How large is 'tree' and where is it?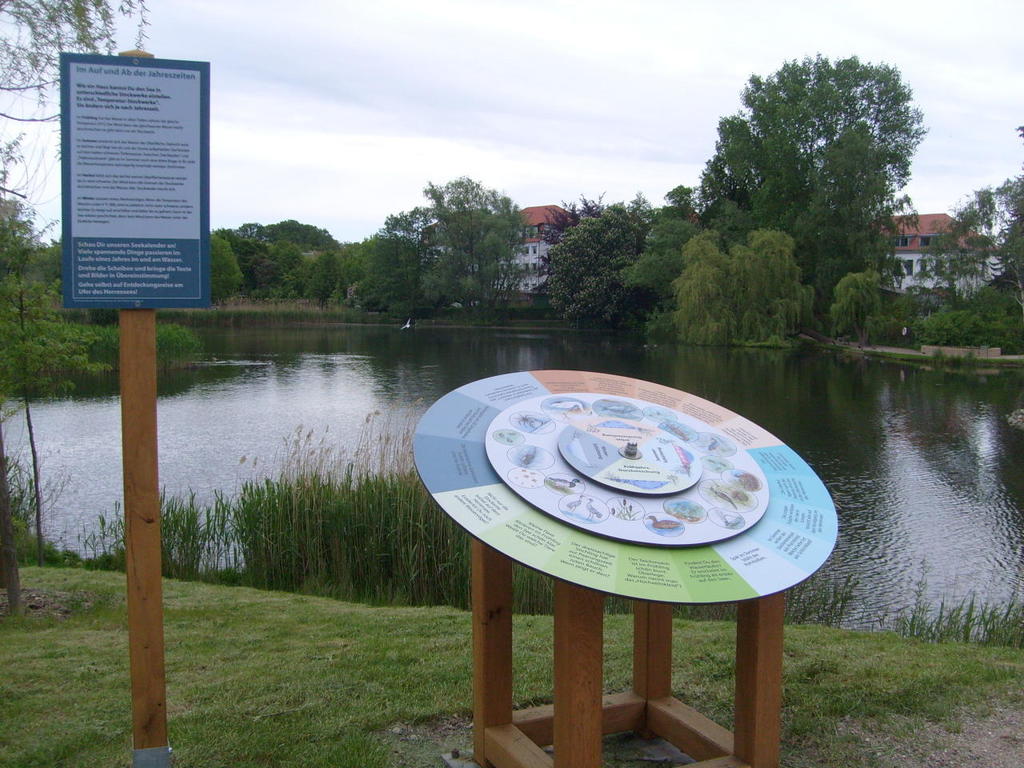
Bounding box: {"x1": 830, "y1": 261, "x2": 920, "y2": 336}.
